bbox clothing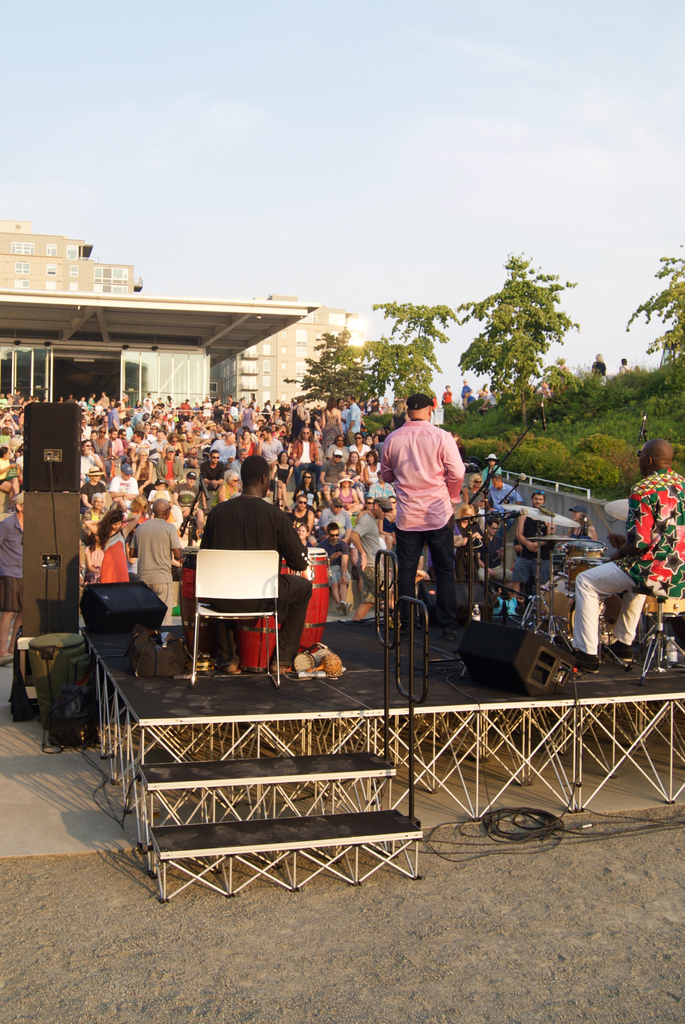
(left=475, top=538, right=506, bottom=579)
